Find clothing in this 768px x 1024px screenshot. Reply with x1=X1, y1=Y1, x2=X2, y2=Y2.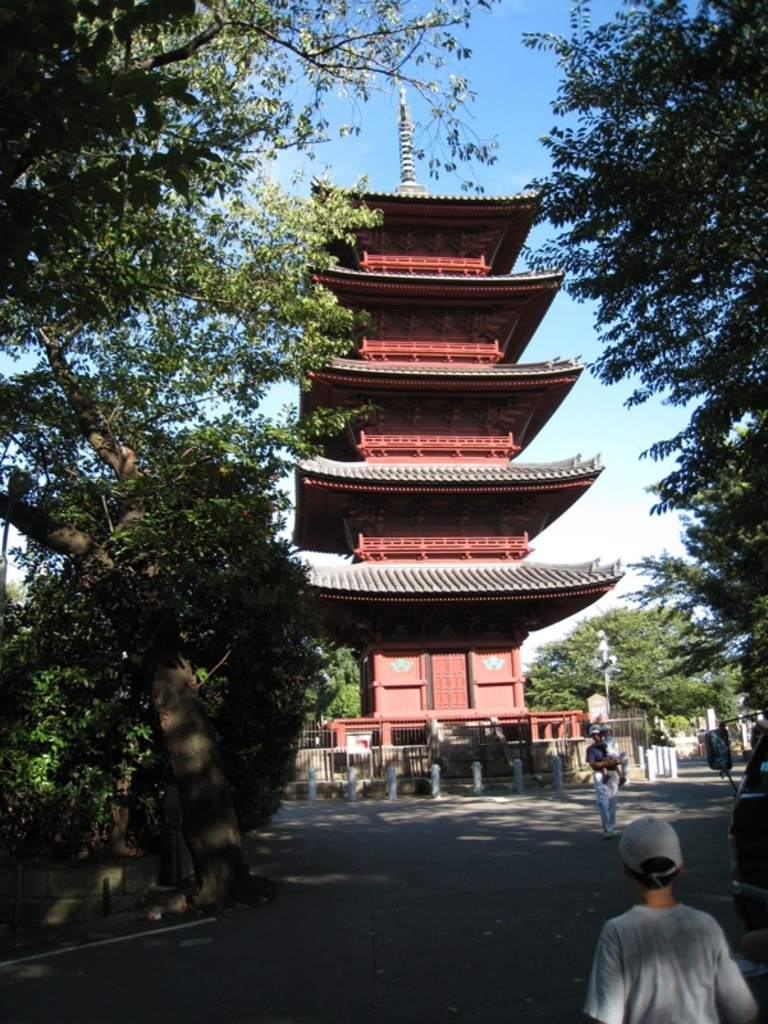
x1=604, y1=735, x2=622, y2=763.
